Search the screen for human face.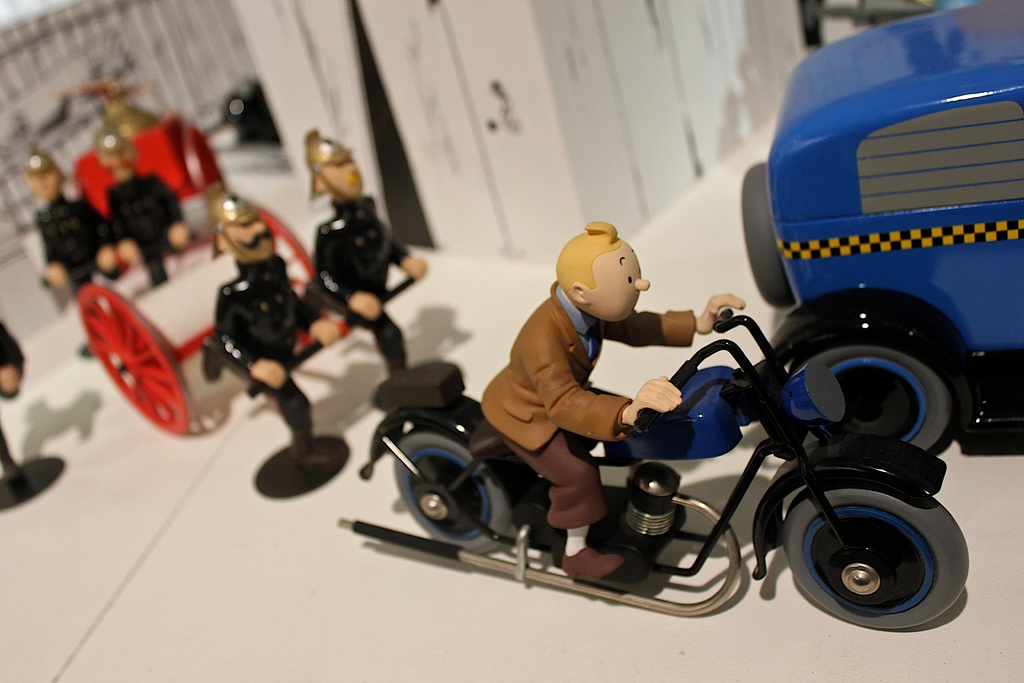
Found at 223/218/282/260.
